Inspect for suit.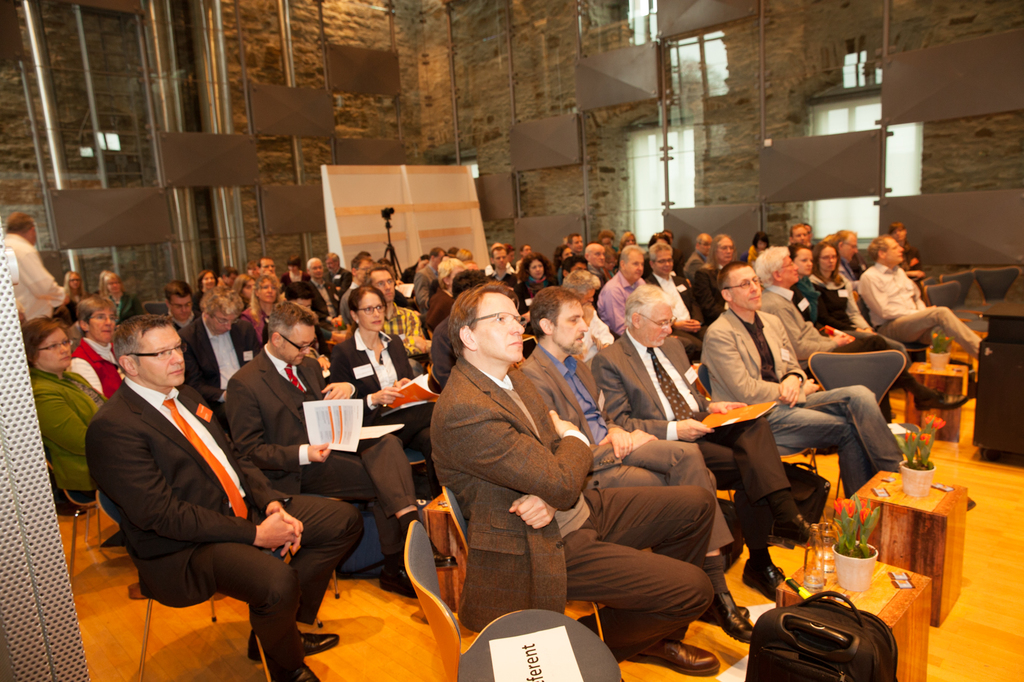
Inspection: [left=226, top=344, right=412, bottom=576].
